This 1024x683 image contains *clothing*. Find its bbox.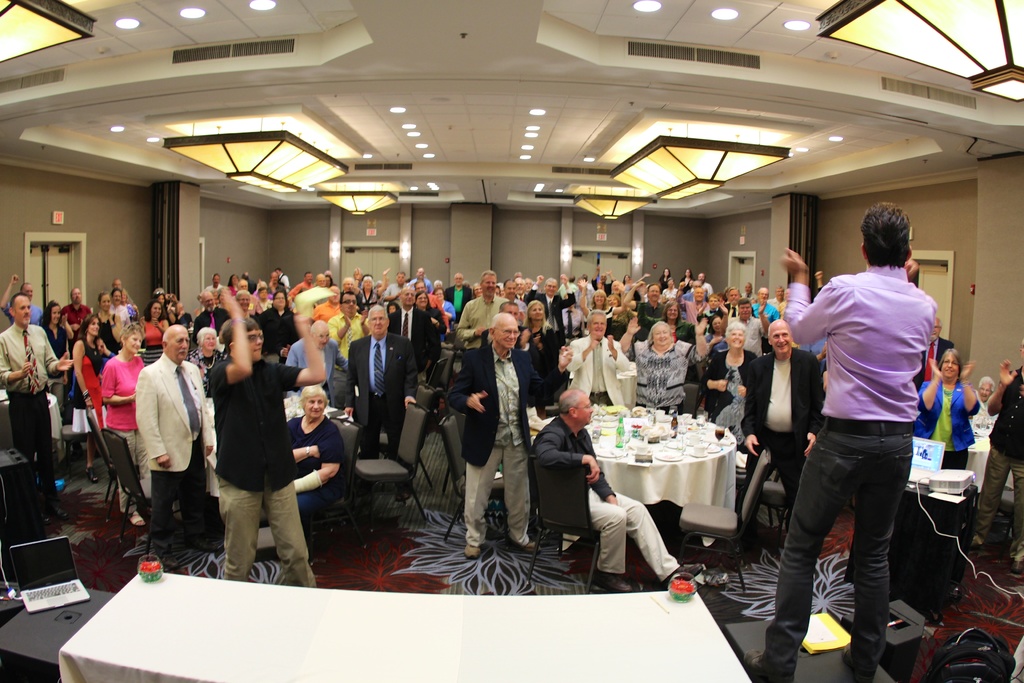
Rect(751, 261, 947, 682).
